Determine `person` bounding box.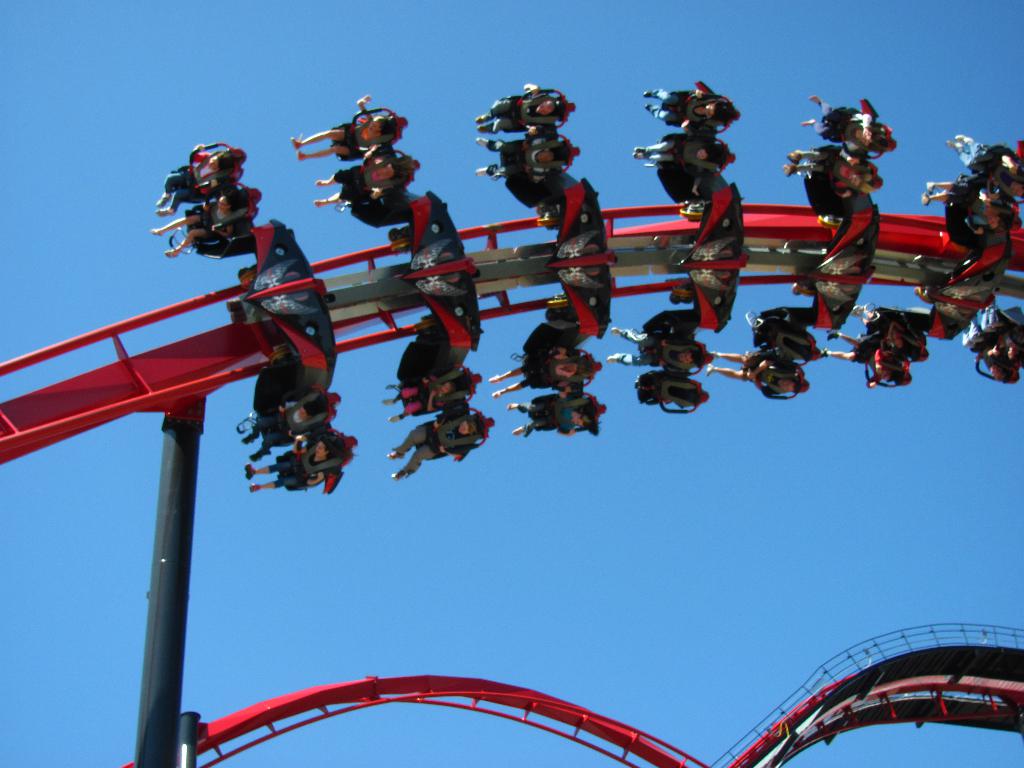
Determined: (x1=321, y1=138, x2=427, y2=209).
